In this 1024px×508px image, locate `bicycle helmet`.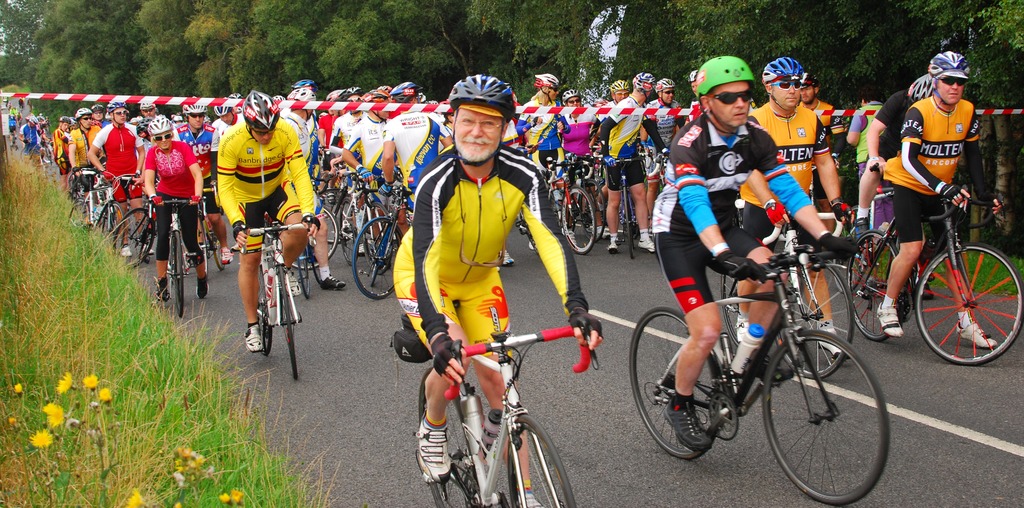
Bounding box: left=692, top=56, right=755, bottom=136.
